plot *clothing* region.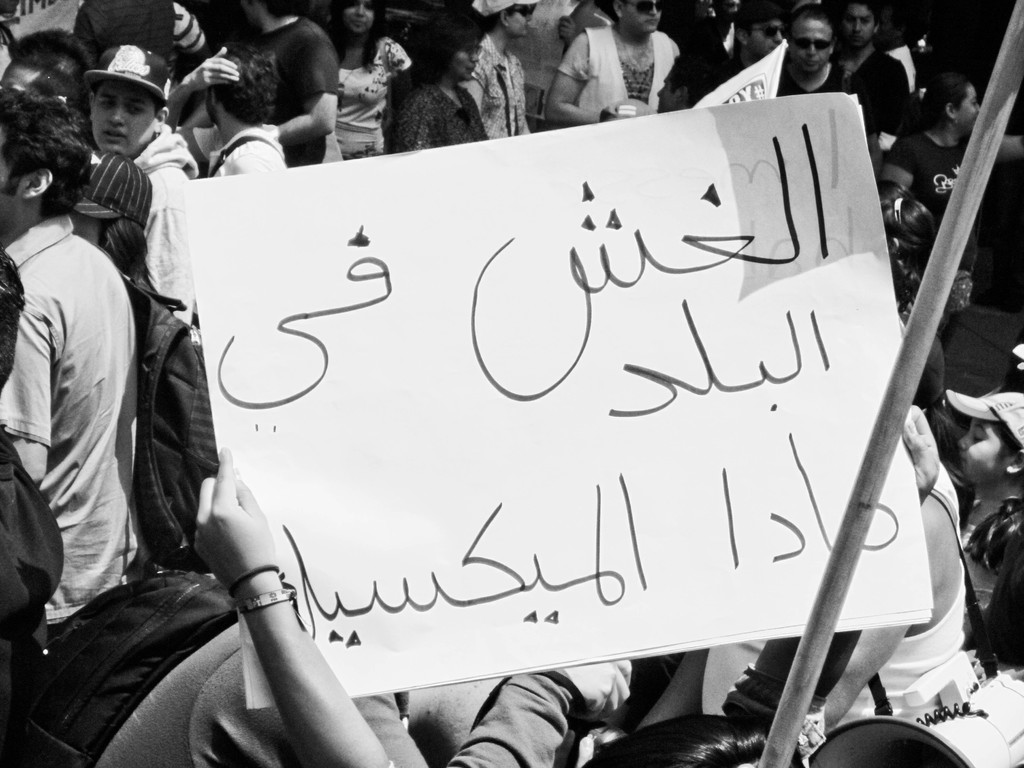
Plotted at <region>86, 47, 182, 106</region>.
